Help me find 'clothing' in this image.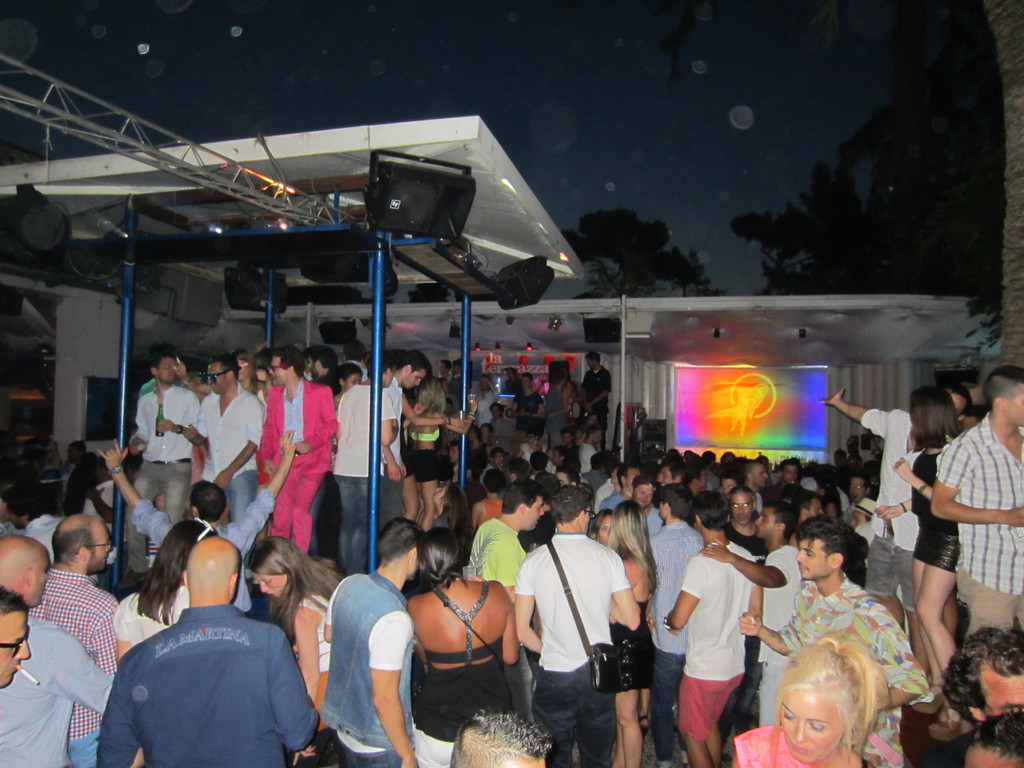
Found it: {"left": 301, "top": 577, "right": 327, "bottom": 695}.
